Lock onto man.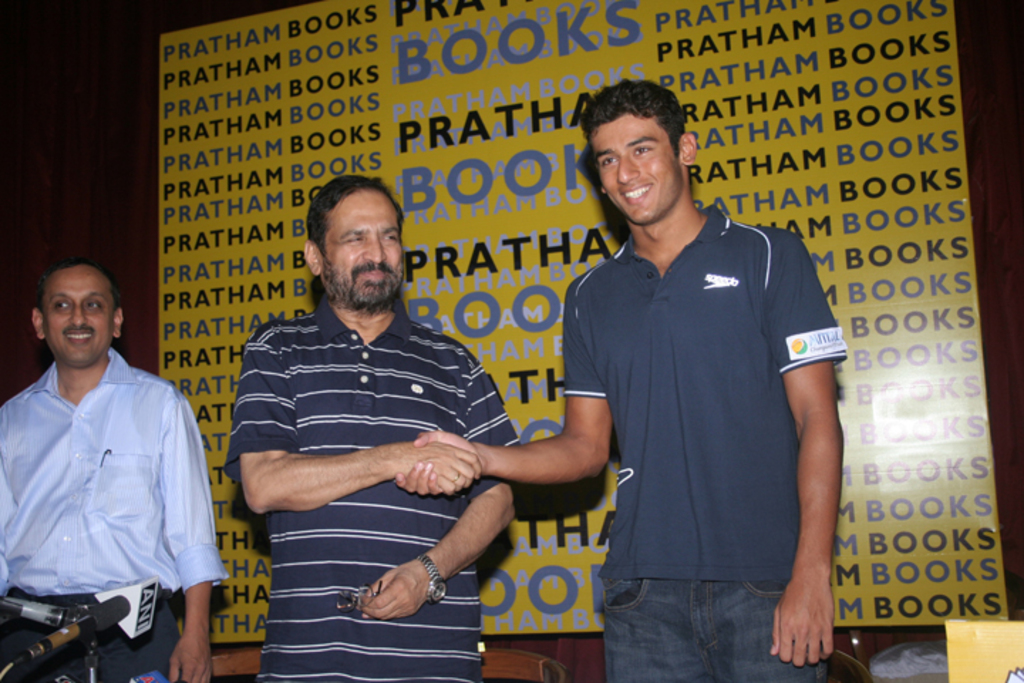
Locked: box(225, 175, 519, 682).
